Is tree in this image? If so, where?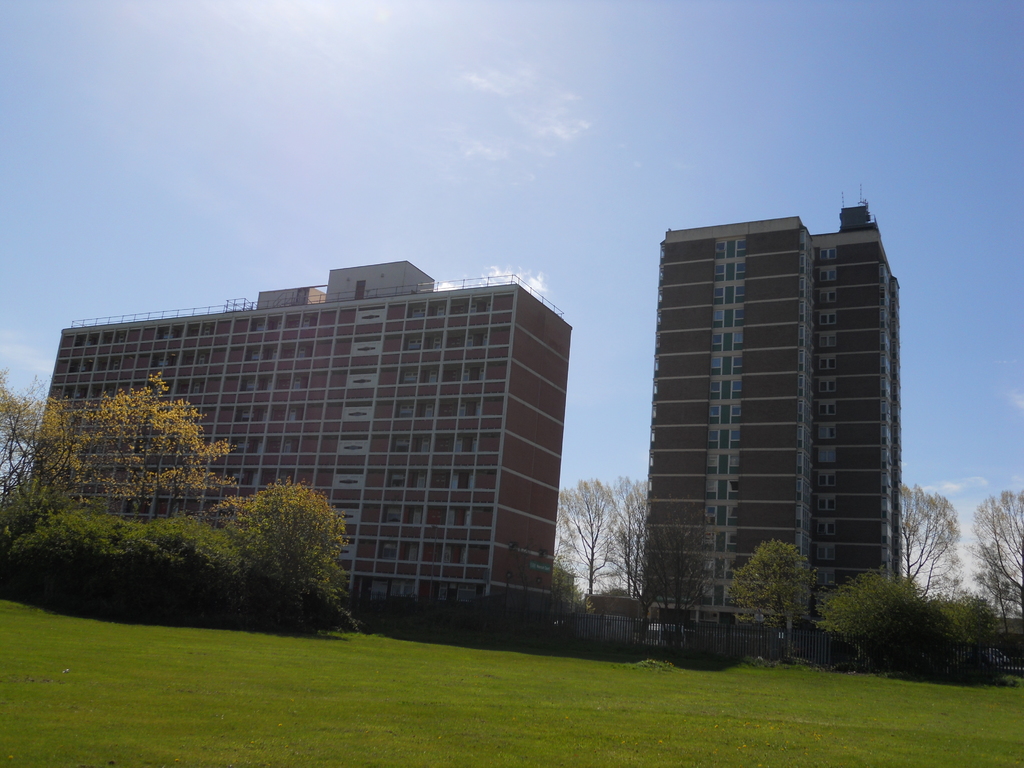
Yes, at [189, 474, 353, 614].
